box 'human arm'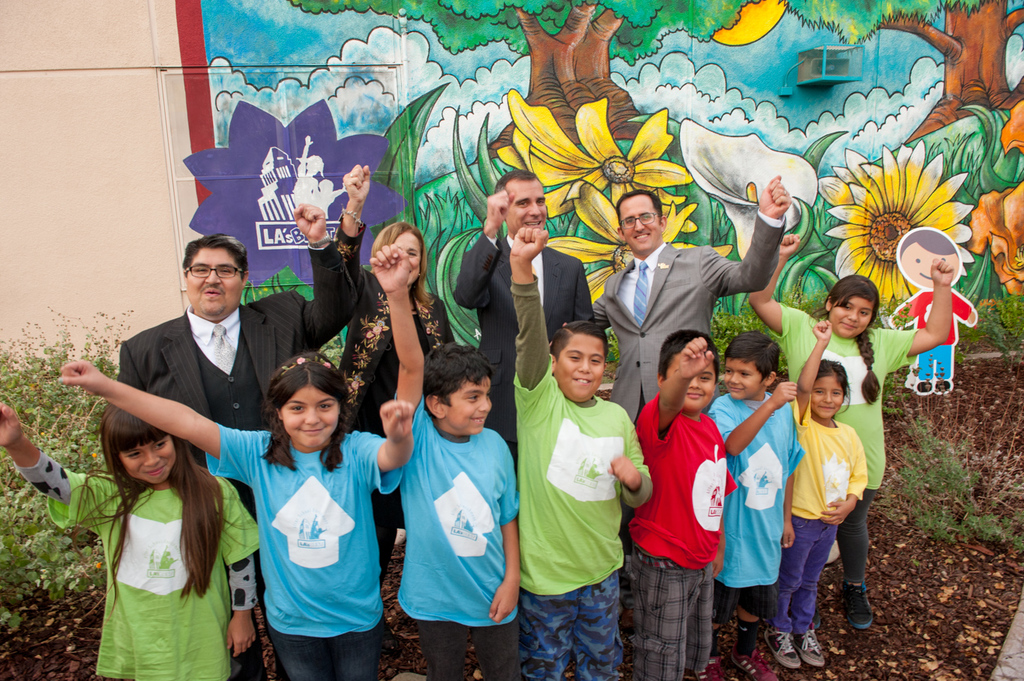
[69,373,230,513]
